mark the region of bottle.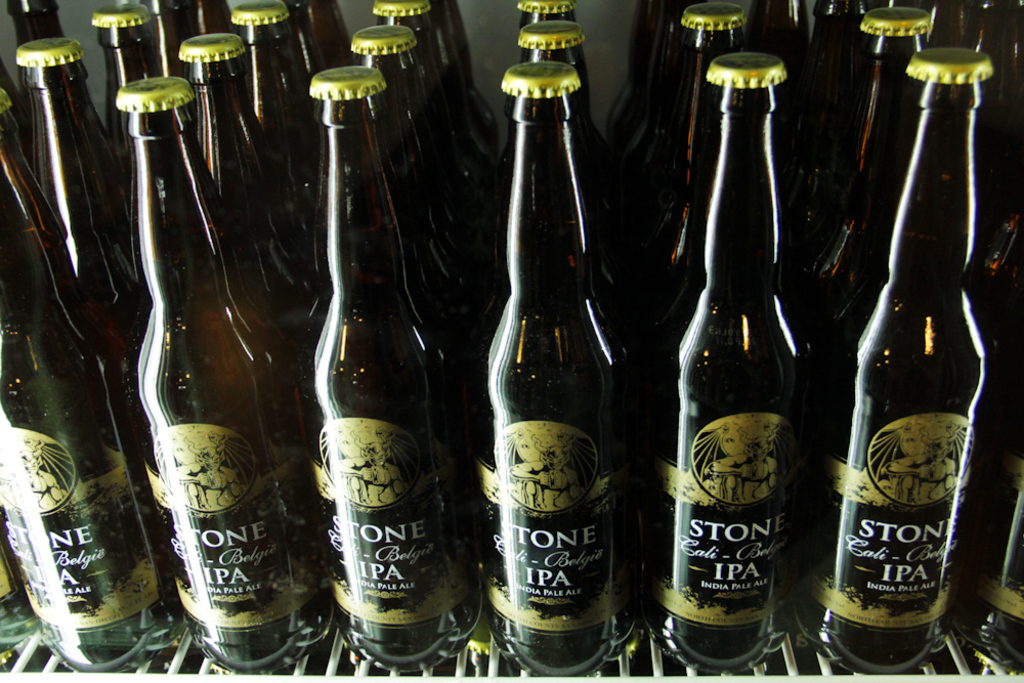
Region: bbox=(127, 74, 336, 682).
